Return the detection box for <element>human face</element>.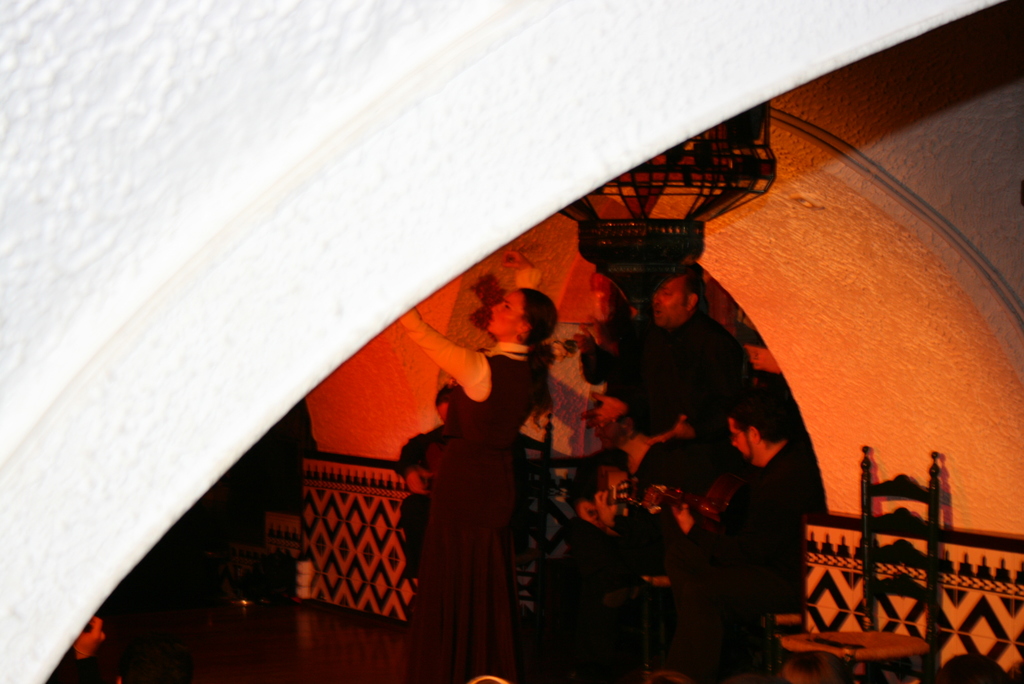
{"left": 483, "top": 291, "right": 524, "bottom": 337}.
